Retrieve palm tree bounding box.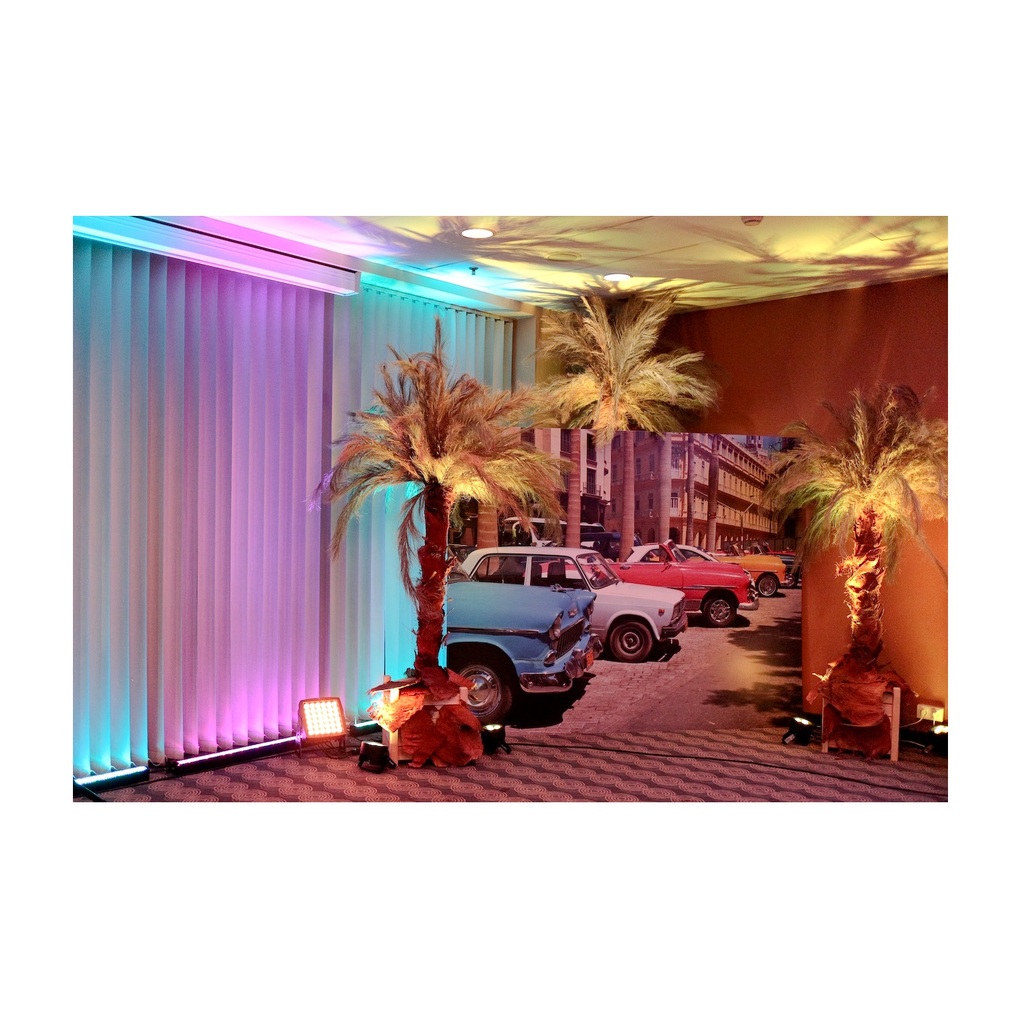
Bounding box: BBox(767, 381, 922, 697).
